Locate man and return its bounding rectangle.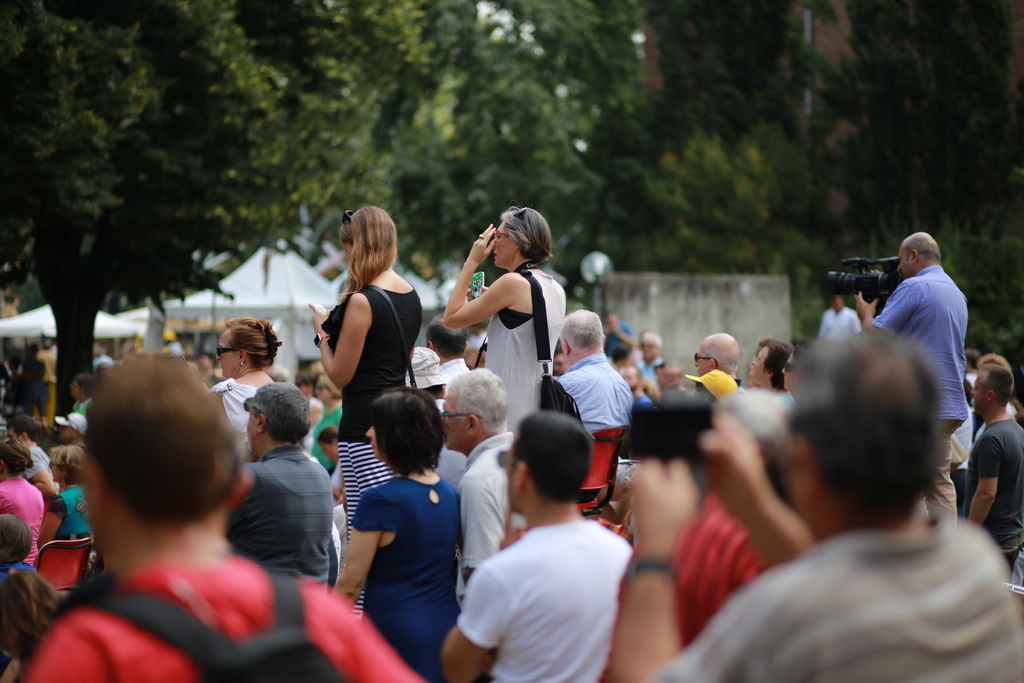
bbox=[450, 409, 652, 681].
